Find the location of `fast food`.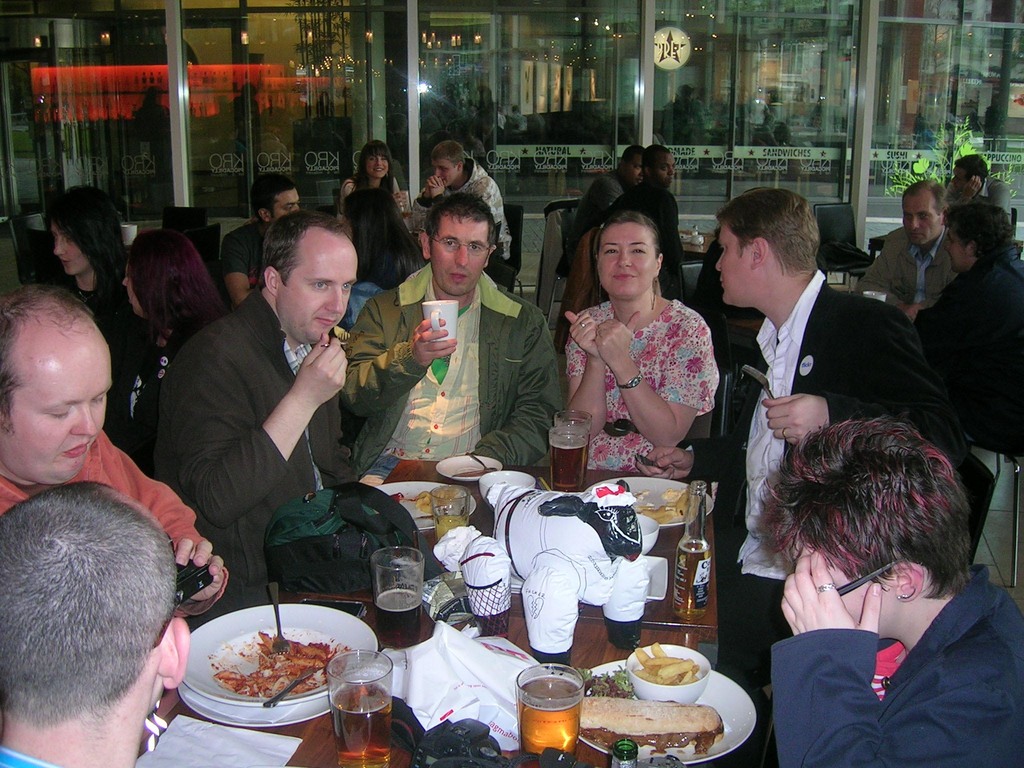
Location: detection(392, 487, 411, 502).
